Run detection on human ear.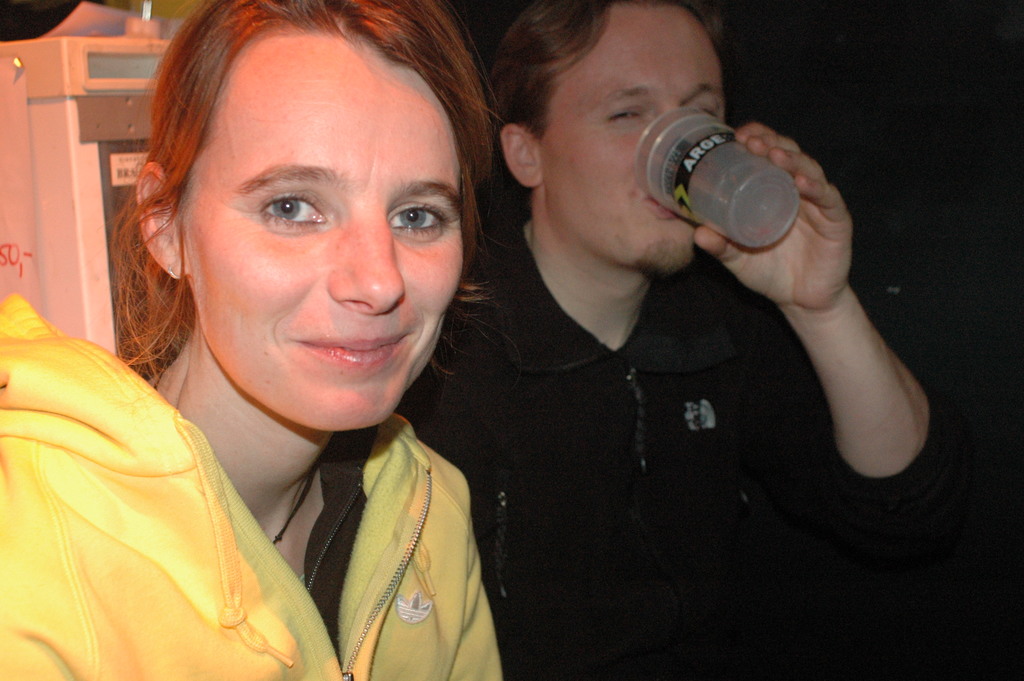
Result: 497 124 534 187.
